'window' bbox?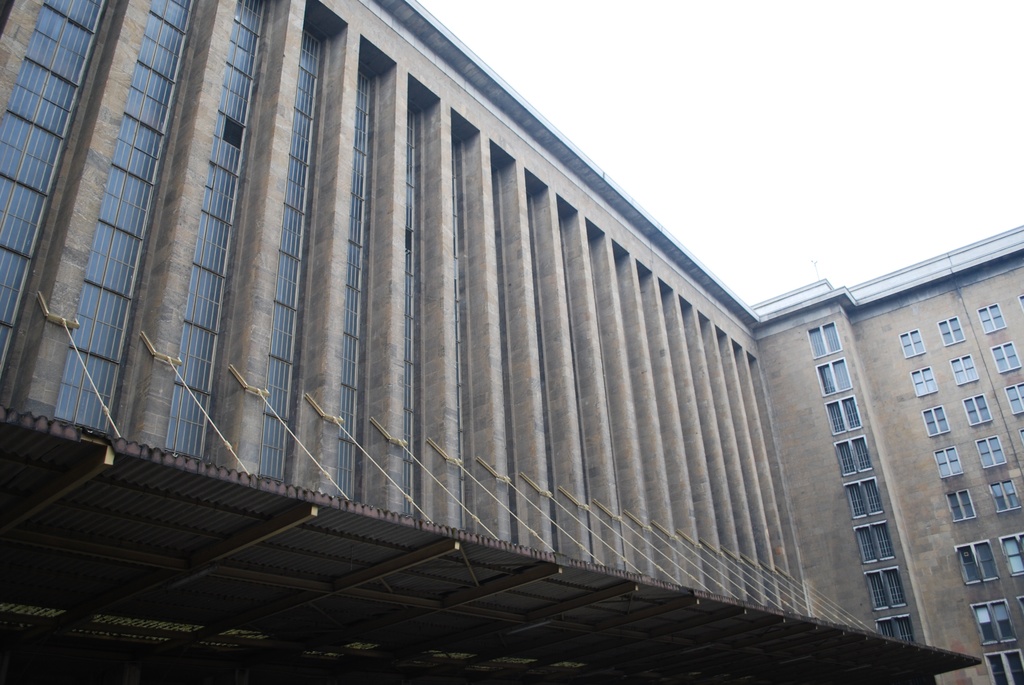
x1=1002 y1=528 x2=1023 y2=578
